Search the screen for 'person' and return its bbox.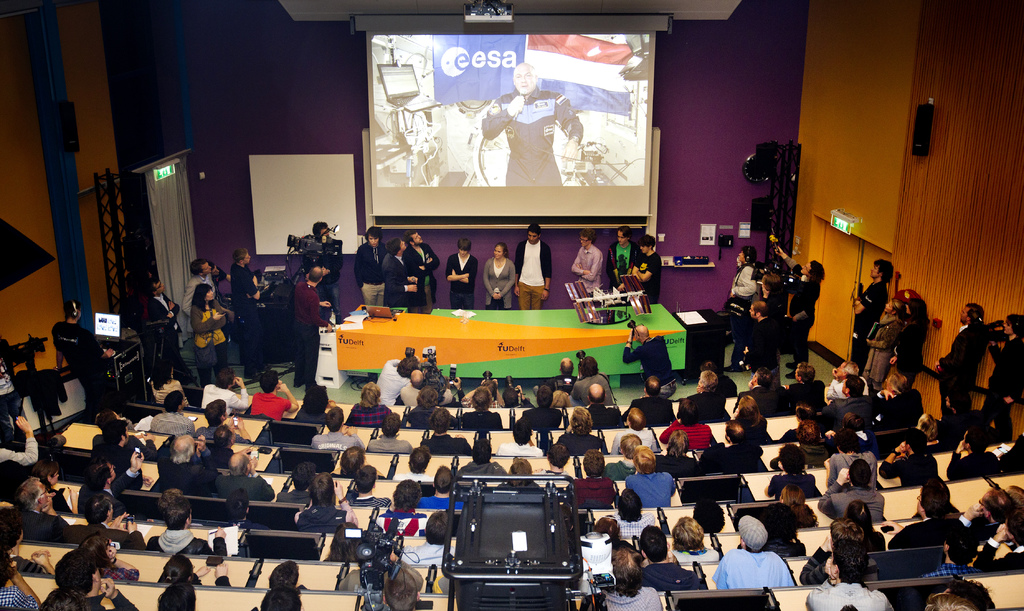
Found: bbox=[743, 484, 819, 541].
